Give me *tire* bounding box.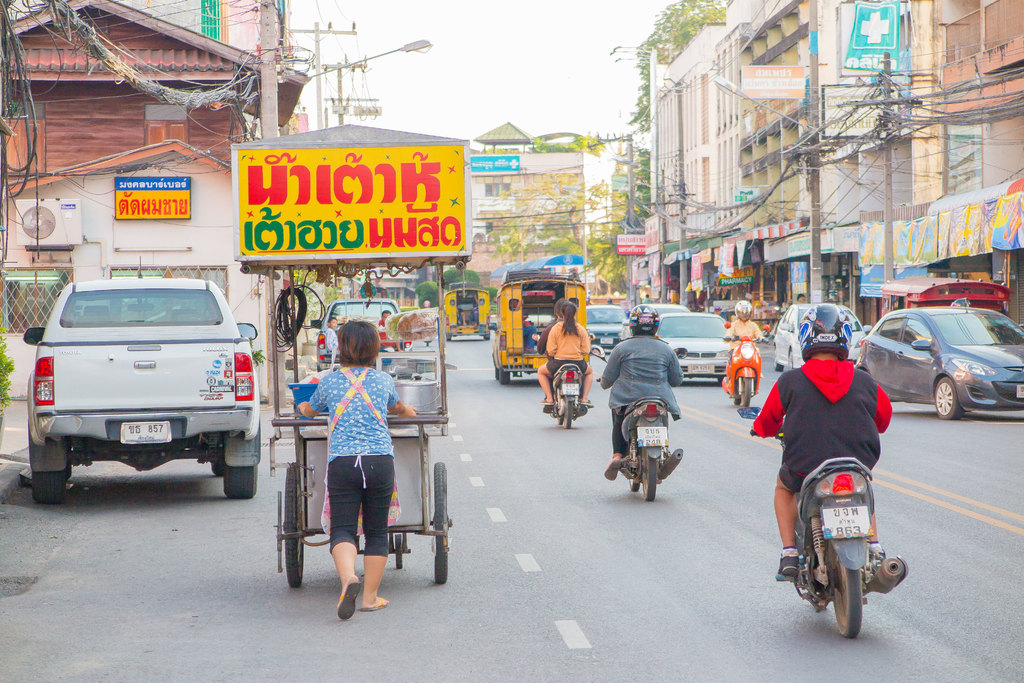
[x1=726, y1=364, x2=737, y2=398].
